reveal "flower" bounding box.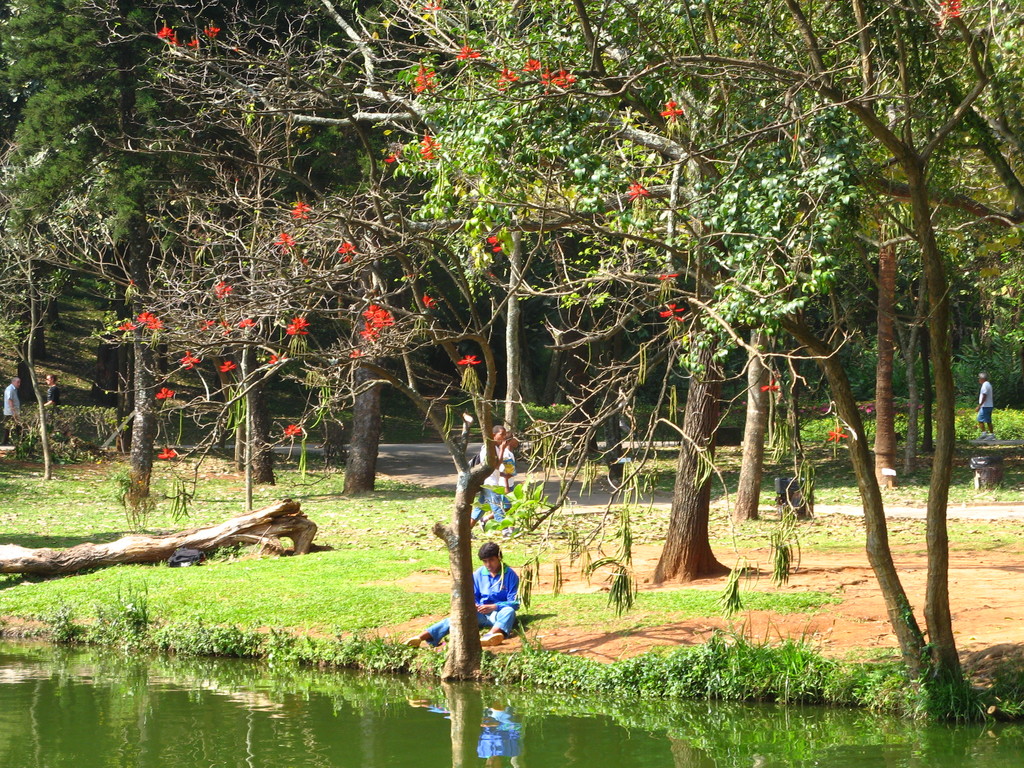
Revealed: detection(274, 228, 294, 254).
